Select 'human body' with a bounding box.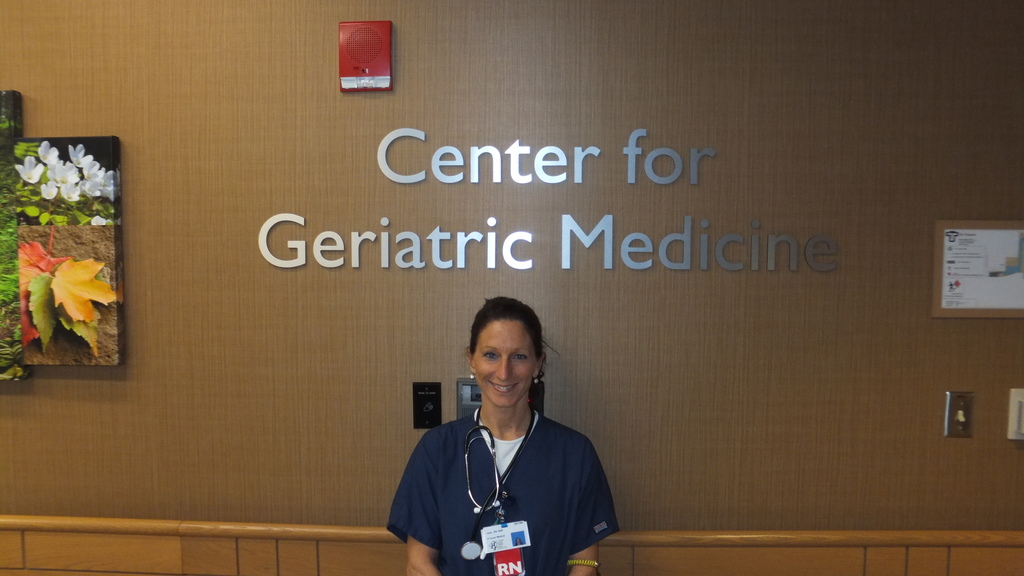
bbox=[388, 295, 625, 575].
